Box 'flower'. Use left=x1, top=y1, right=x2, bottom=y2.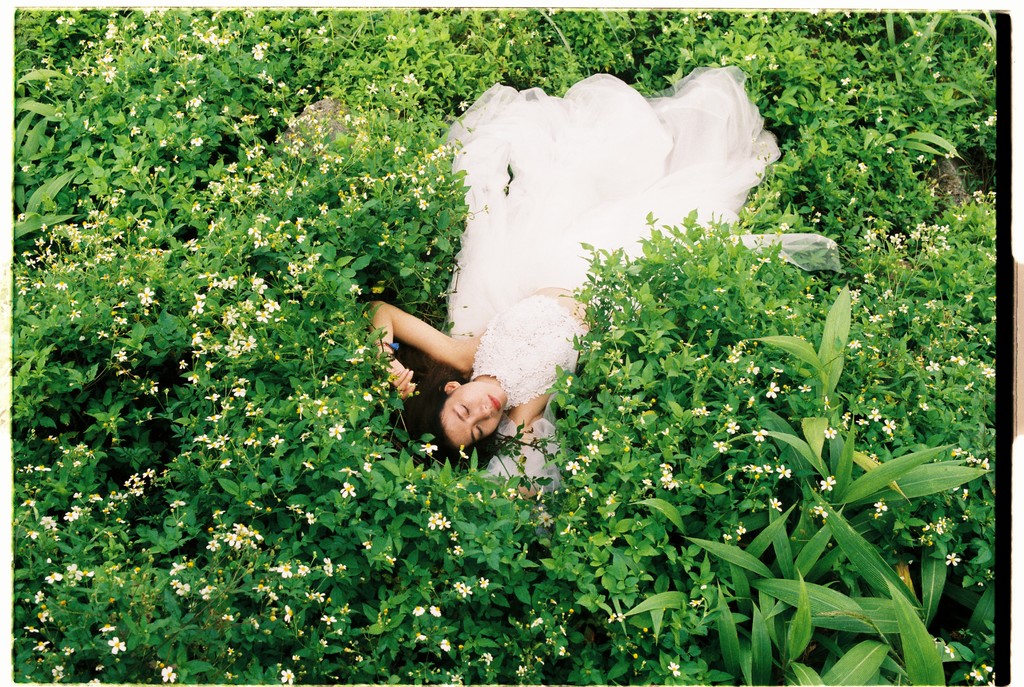
left=154, top=90, right=166, bottom=108.
